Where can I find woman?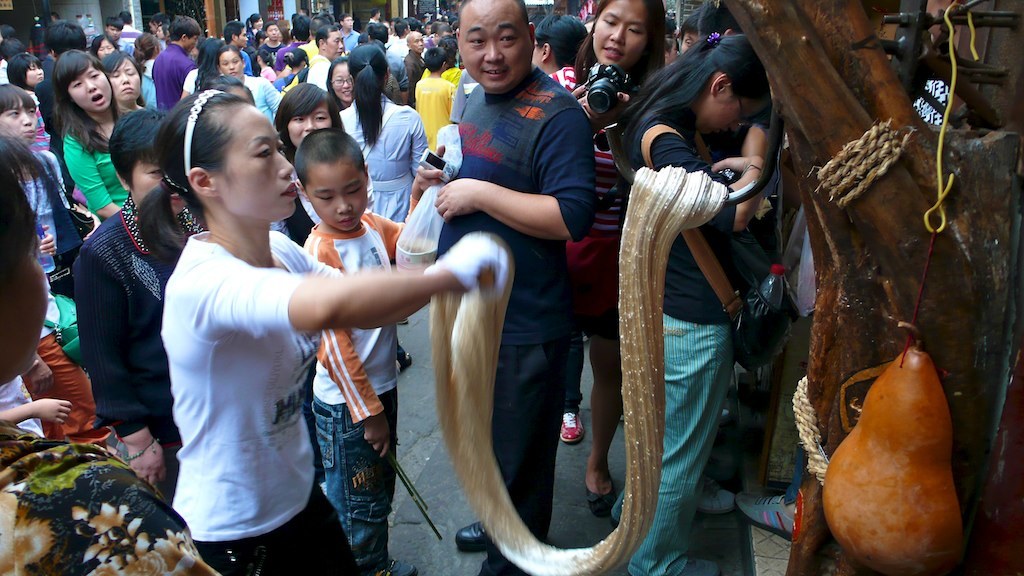
You can find it at 169:88:475:568.
